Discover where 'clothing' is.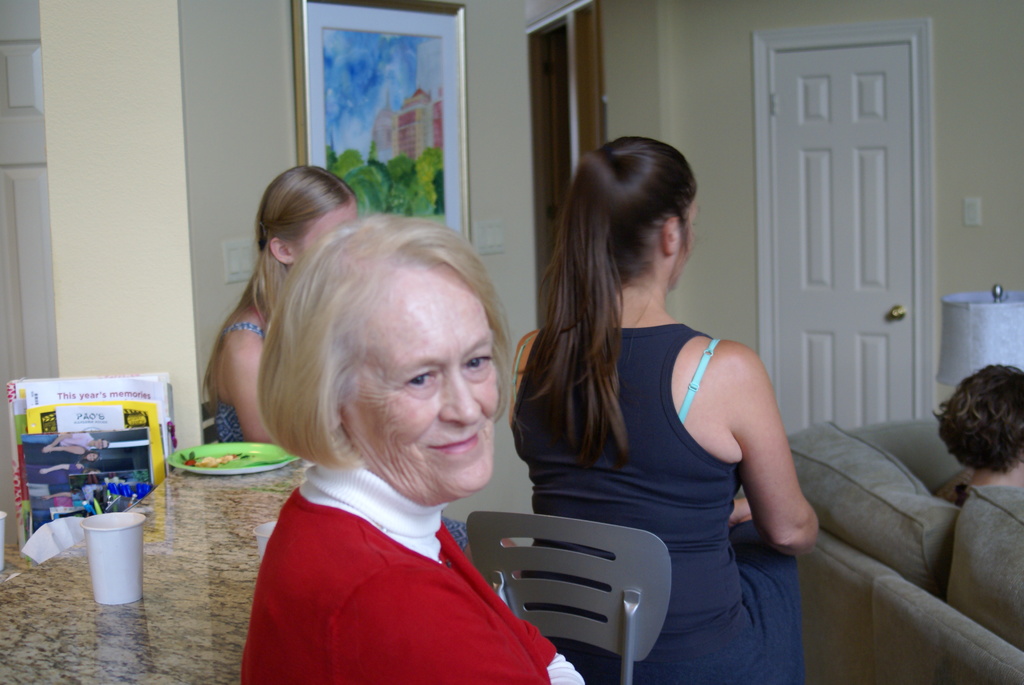
Discovered at bbox=(242, 461, 591, 684).
